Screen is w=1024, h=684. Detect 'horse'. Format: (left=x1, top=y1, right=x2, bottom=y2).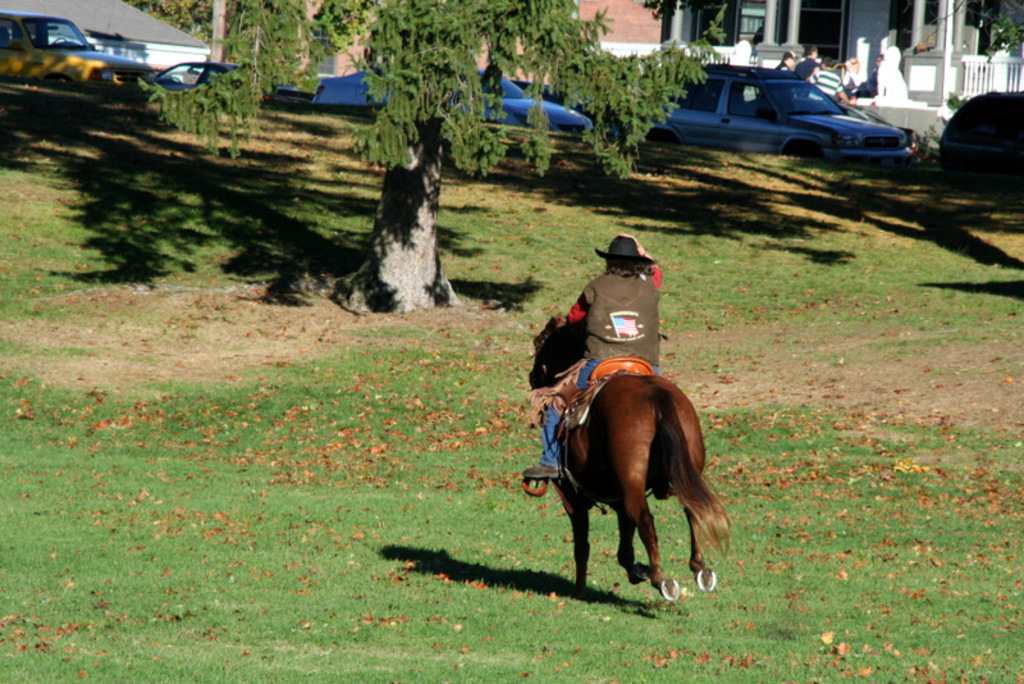
(left=524, top=305, right=733, bottom=607).
